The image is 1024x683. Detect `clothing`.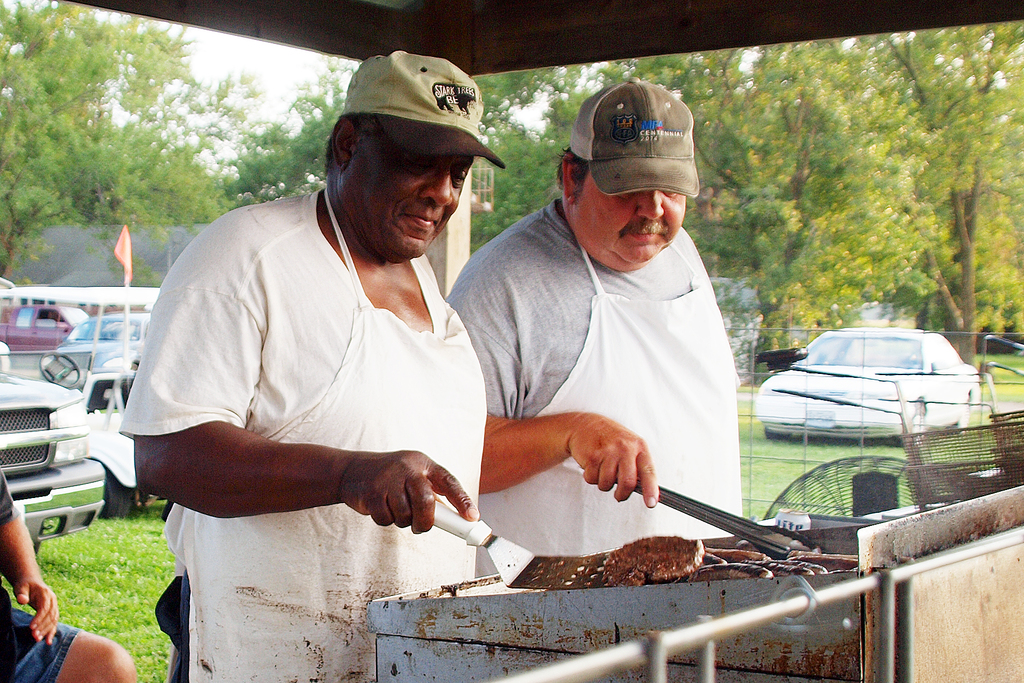
Detection: <bbox>115, 186, 486, 682</bbox>.
